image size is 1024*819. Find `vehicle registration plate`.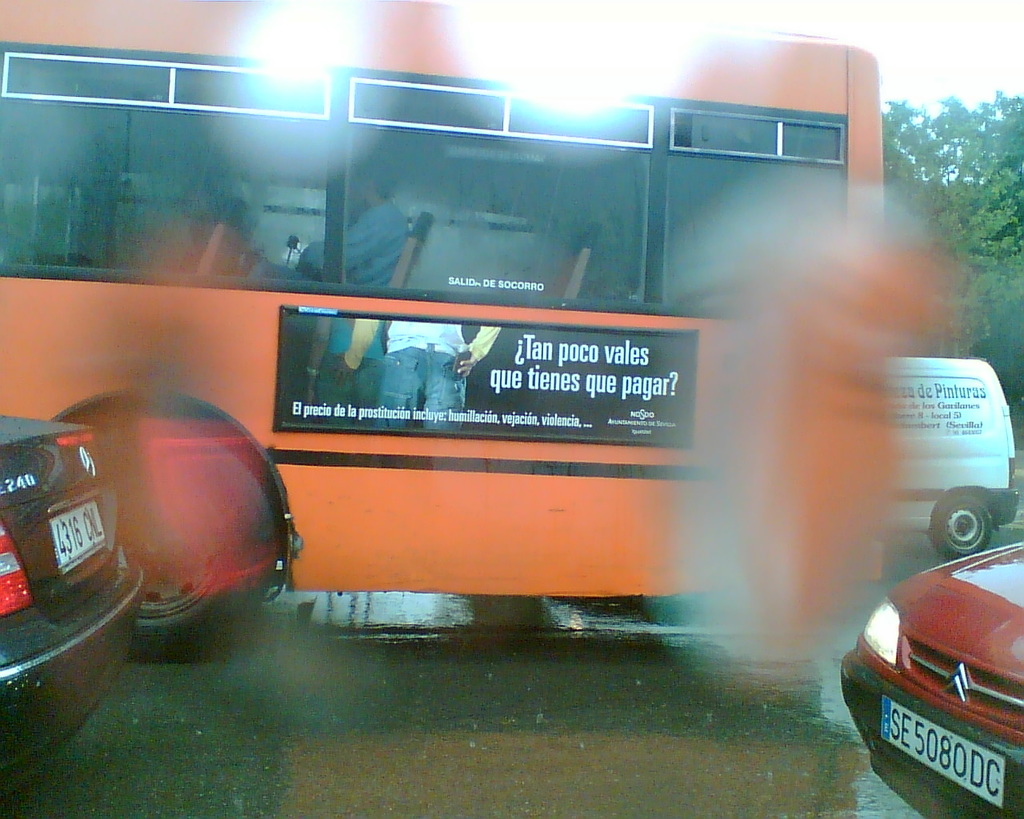
<box>18,495,96,595</box>.
